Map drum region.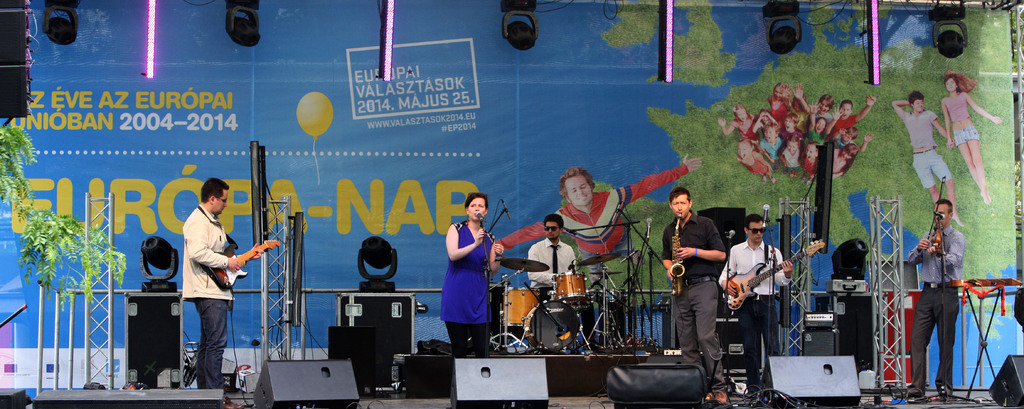
Mapped to box=[504, 288, 539, 329].
